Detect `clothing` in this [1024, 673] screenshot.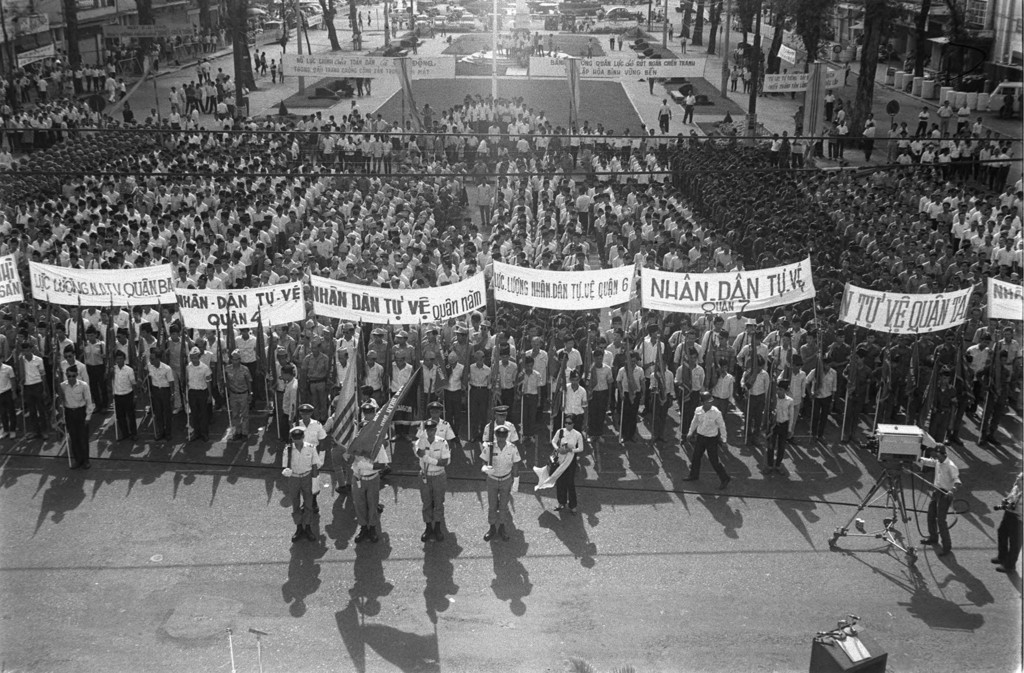
Detection: BBox(798, 344, 831, 370).
